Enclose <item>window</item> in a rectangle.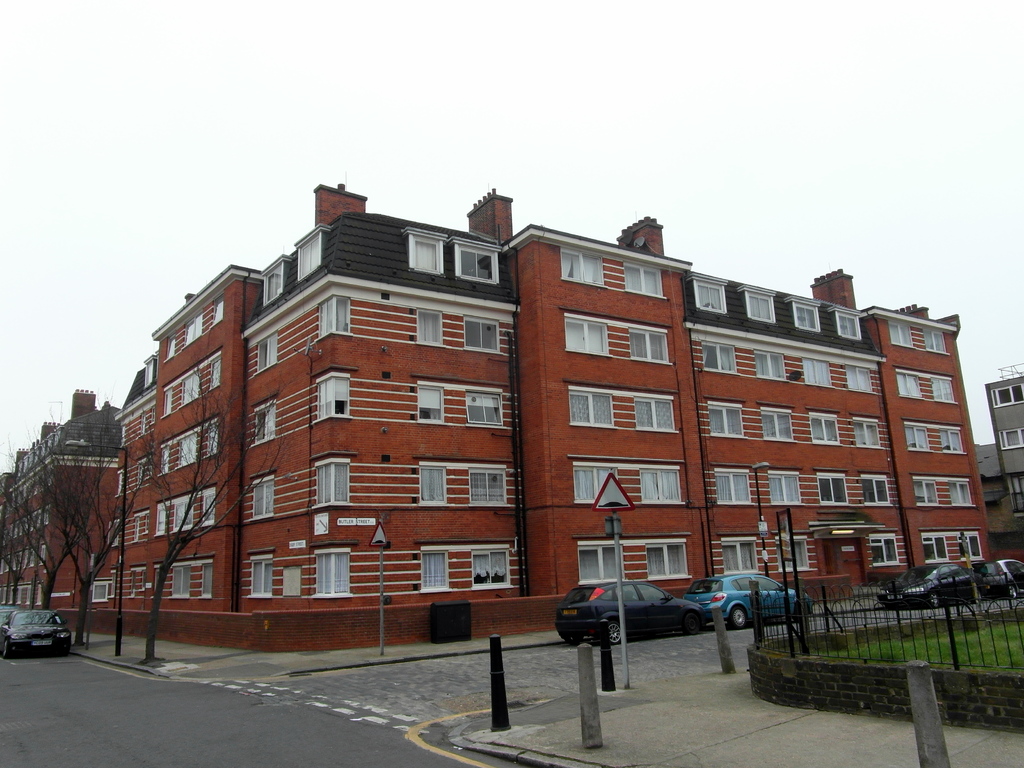
<region>308, 373, 358, 420</region>.
